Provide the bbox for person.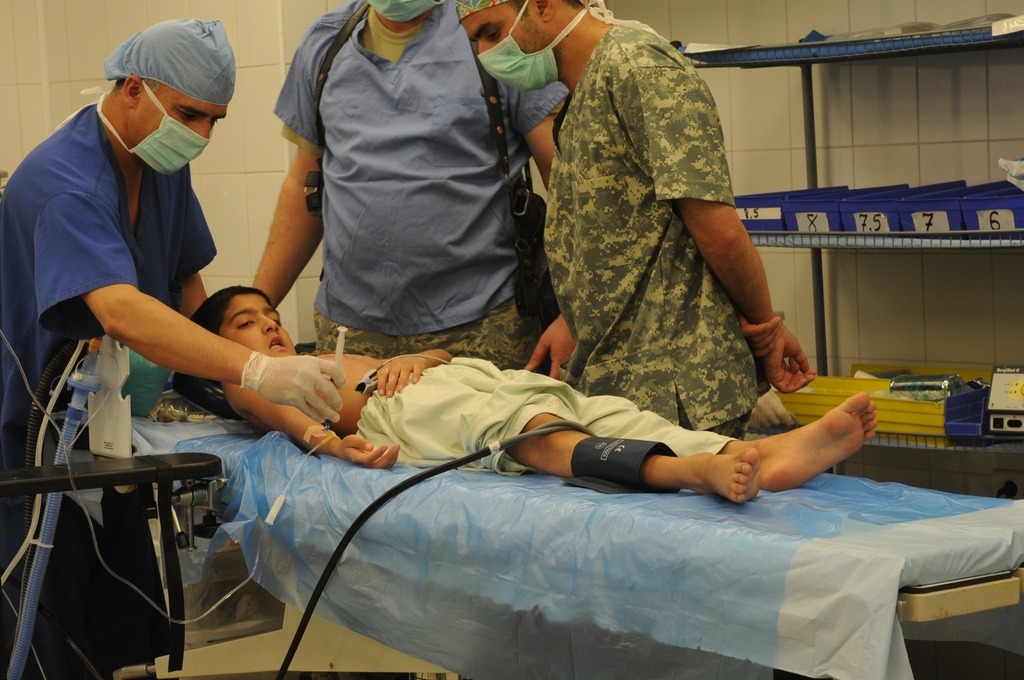
bbox(163, 281, 879, 505).
